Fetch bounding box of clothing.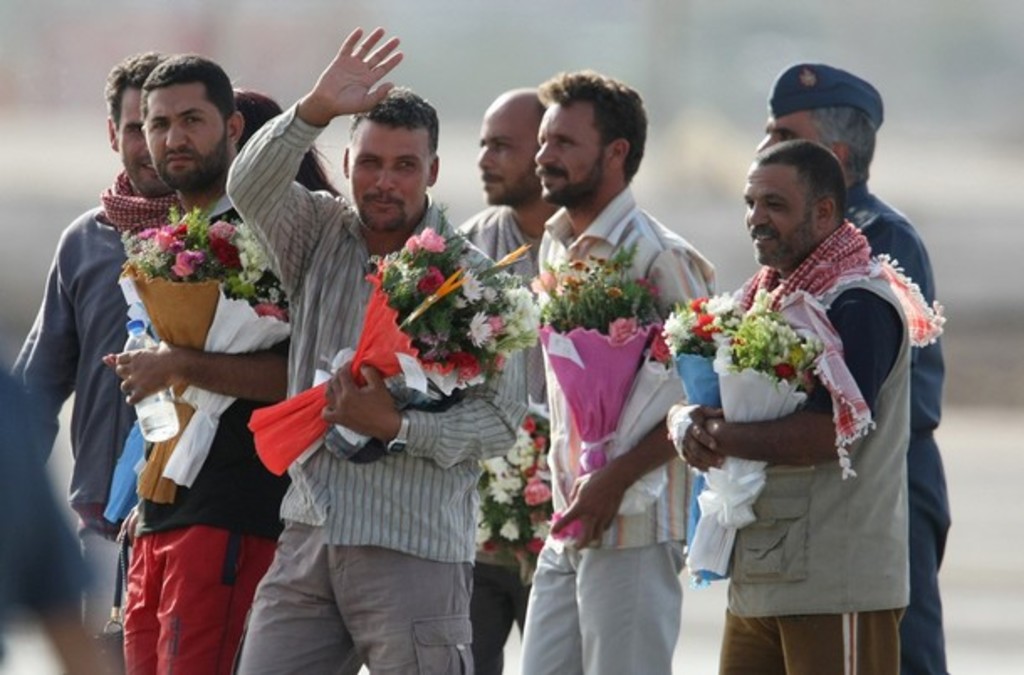
Bbox: locate(218, 106, 514, 673).
